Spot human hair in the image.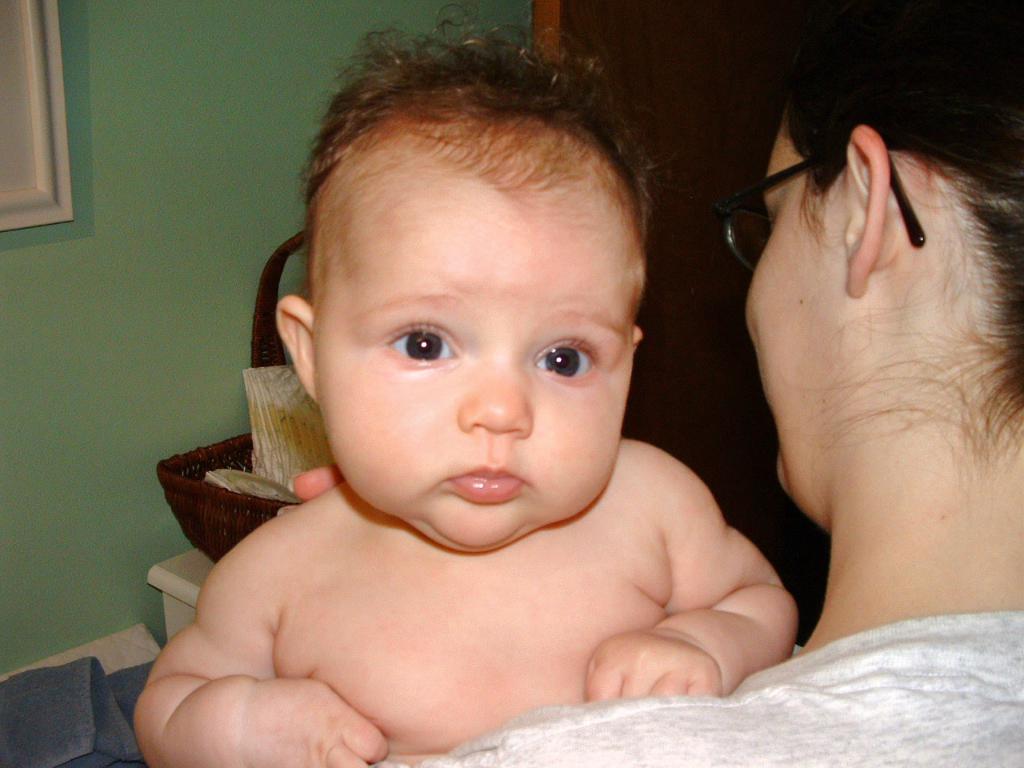
human hair found at {"x1": 783, "y1": 0, "x2": 1023, "y2": 478}.
